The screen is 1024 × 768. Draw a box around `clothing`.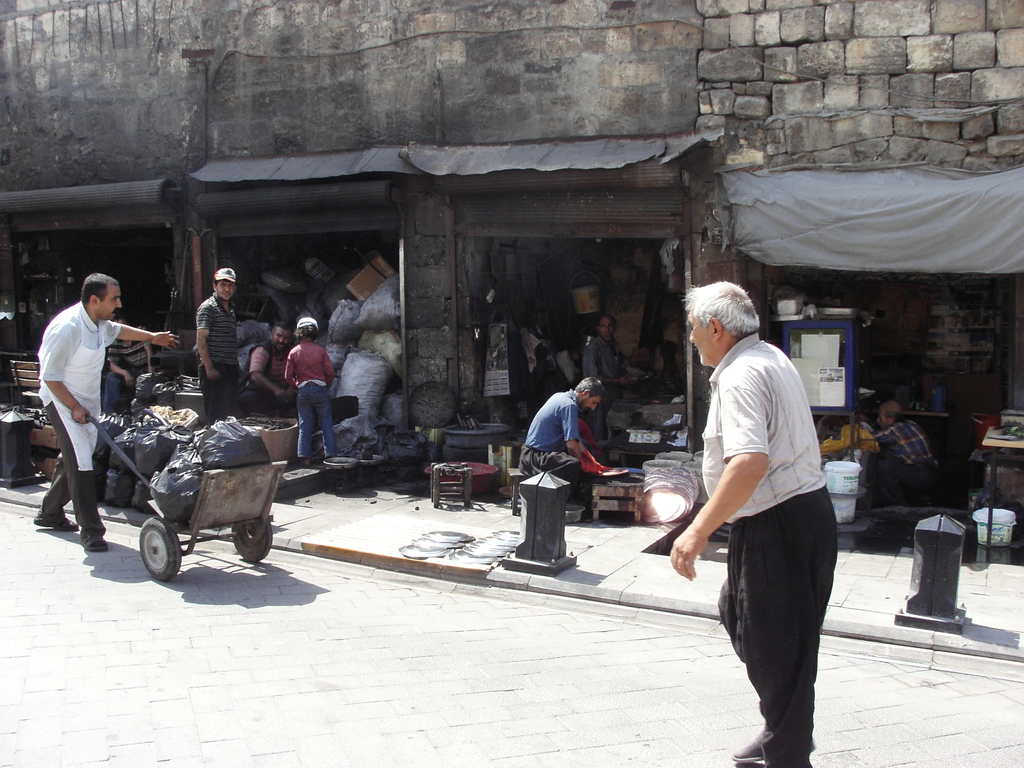
(left=36, top=297, right=121, bottom=535).
